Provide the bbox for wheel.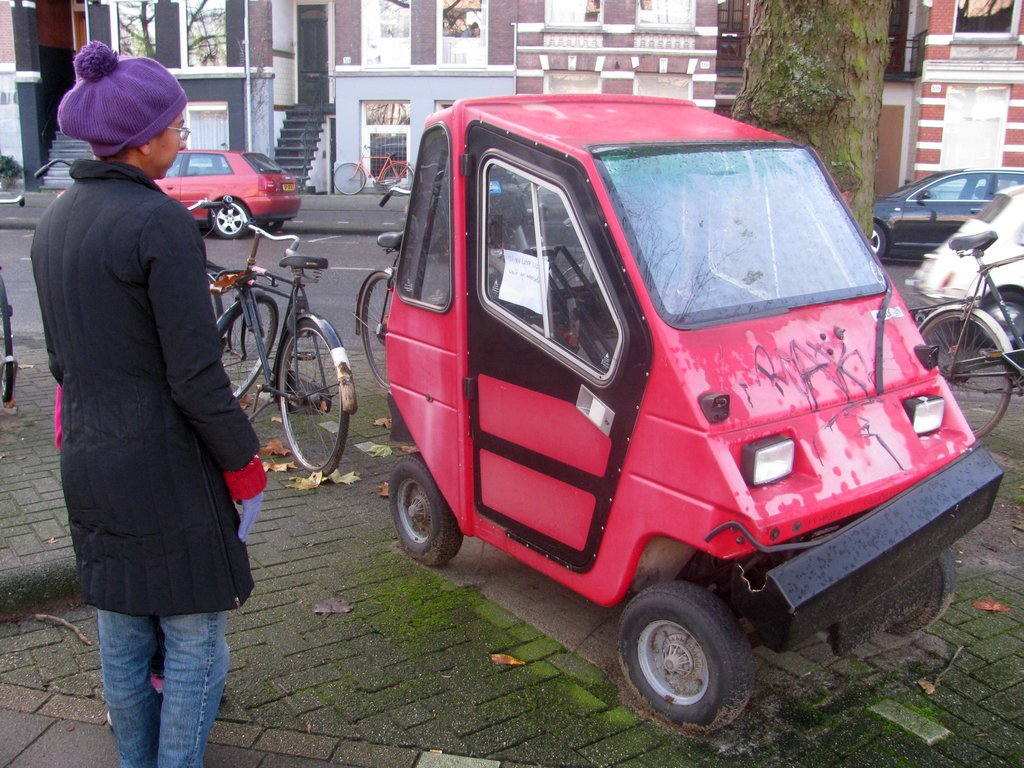
BBox(623, 576, 763, 732).
